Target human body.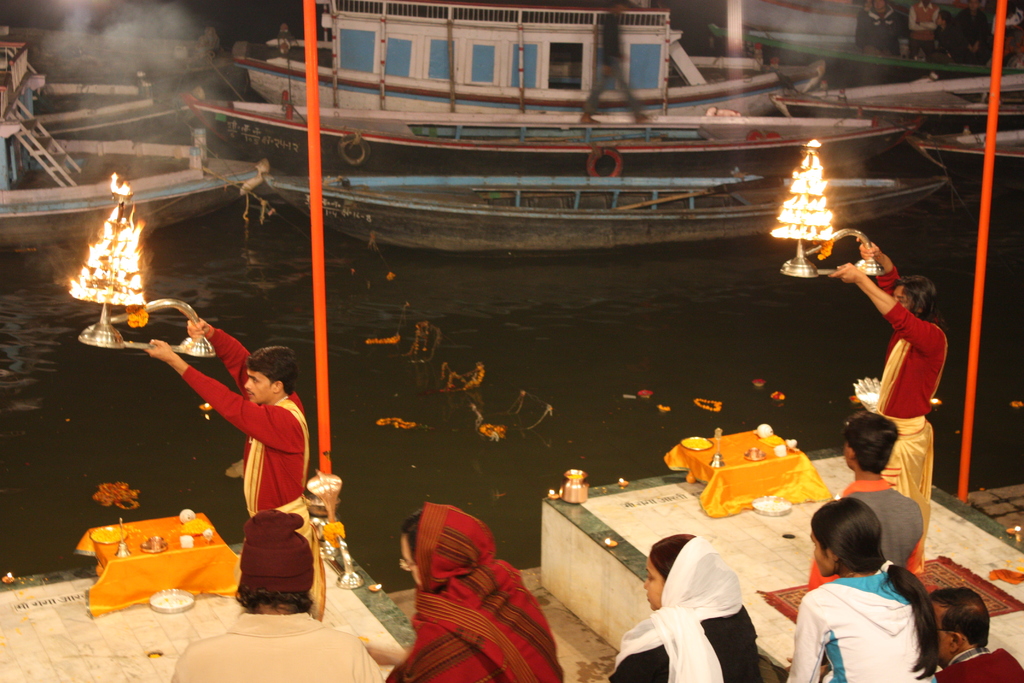
Target region: (804,410,929,580).
